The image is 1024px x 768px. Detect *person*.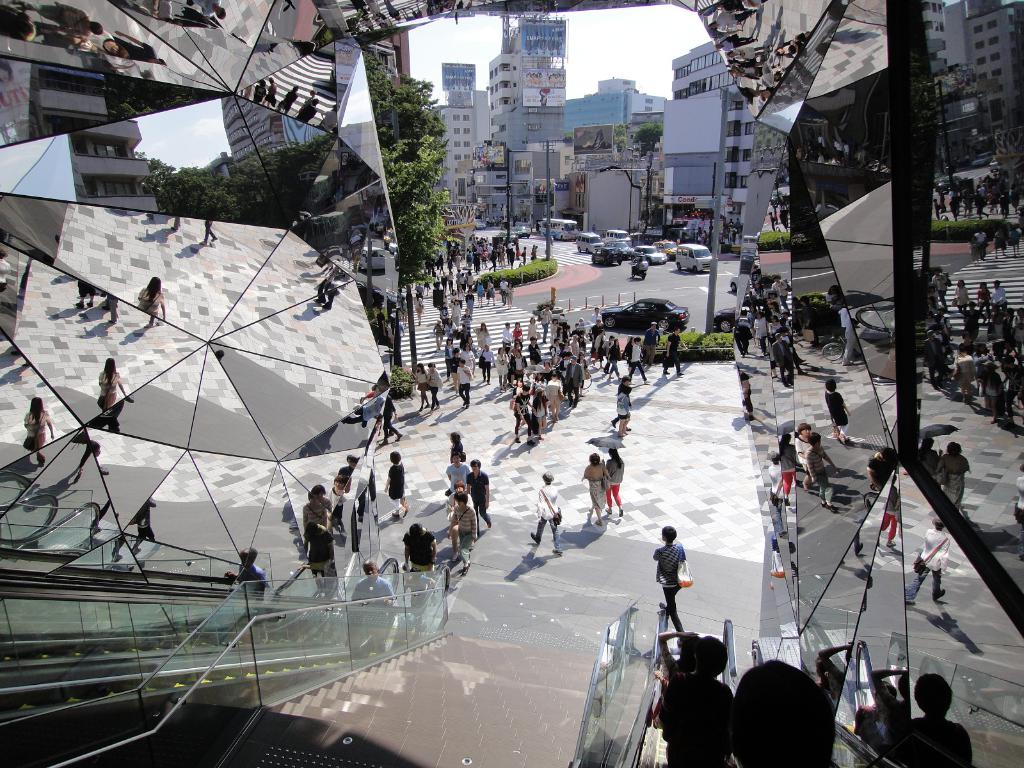
Detection: select_region(452, 490, 476, 570).
